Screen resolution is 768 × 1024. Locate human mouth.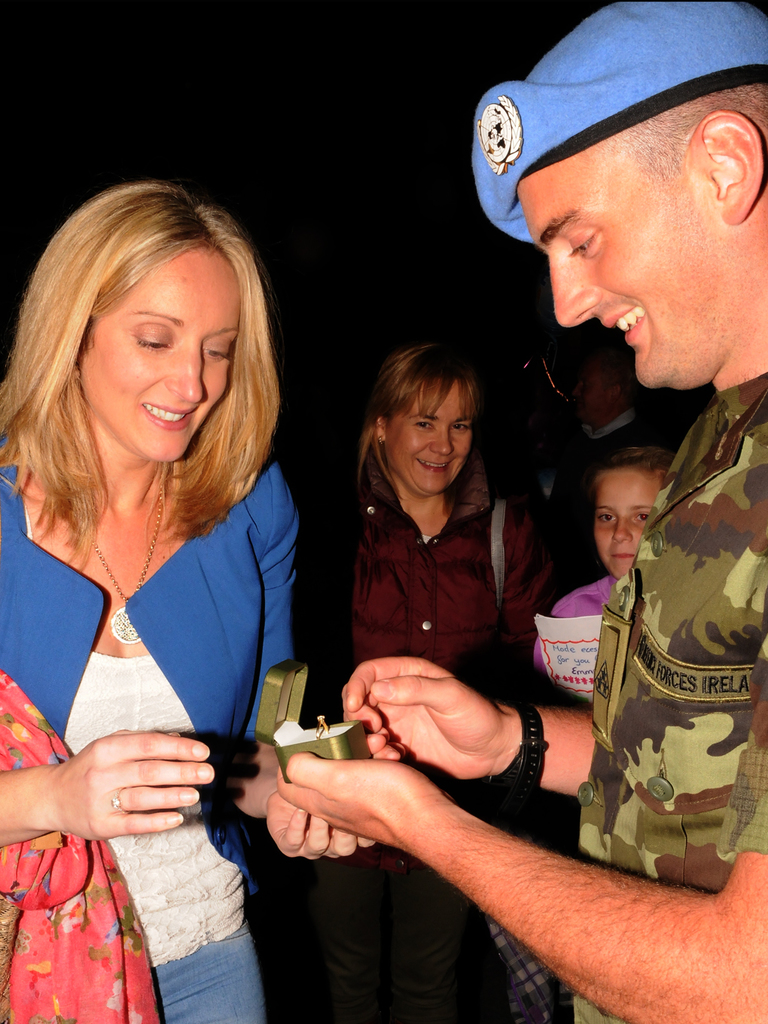
606:539:636:568.
